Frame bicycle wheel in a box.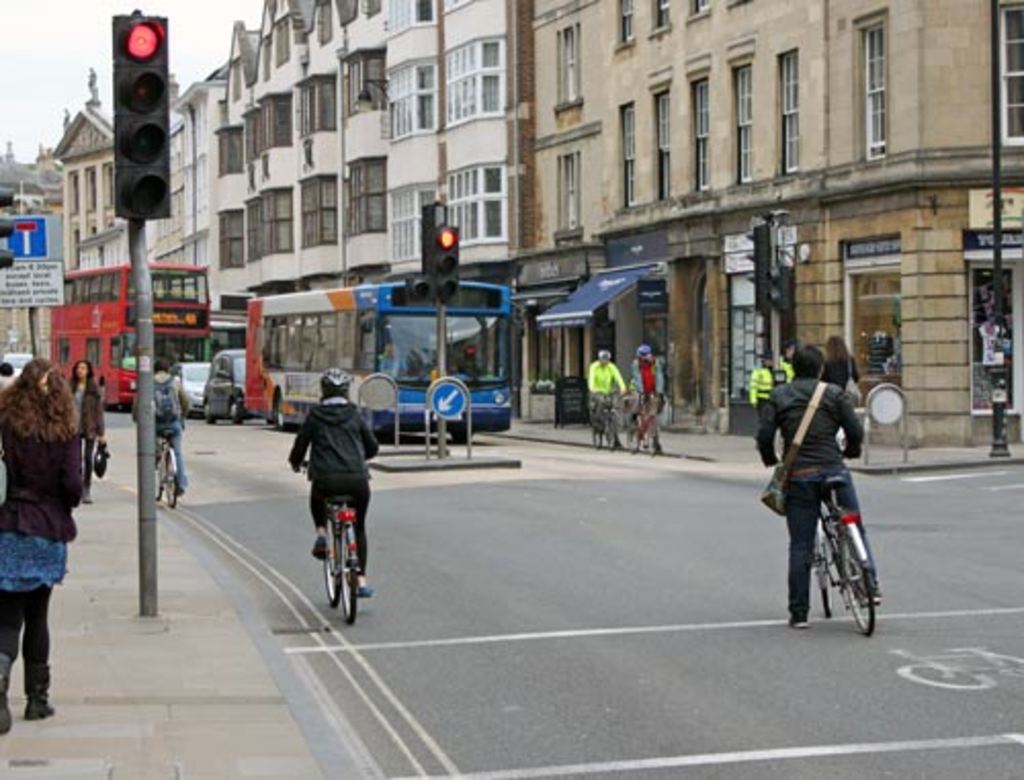
{"left": 340, "top": 520, "right": 360, "bottom": 624}.
